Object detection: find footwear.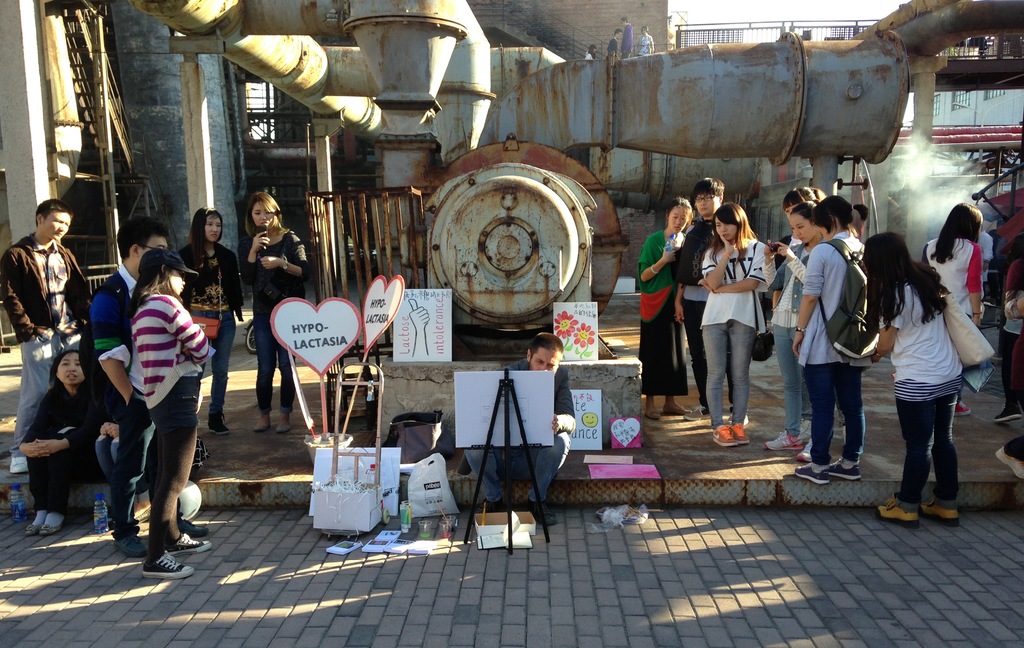
<box>714,421,735,446</box>.
